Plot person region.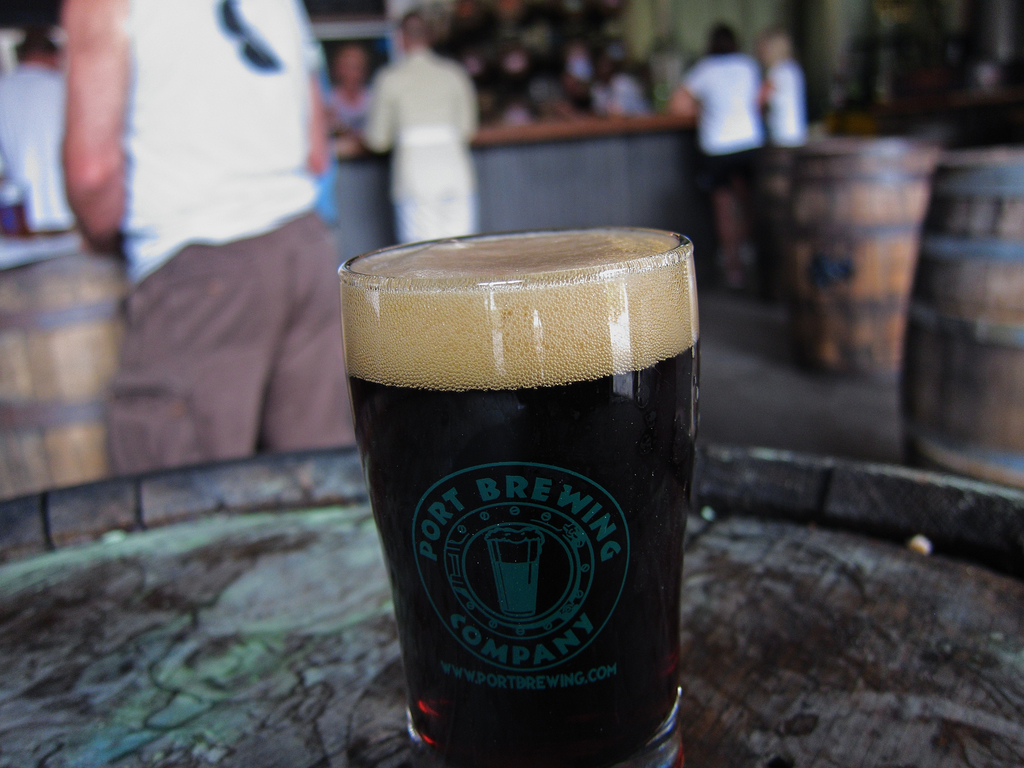
Plotted at (x1=675, y1=24, x2=756, y2=287).
